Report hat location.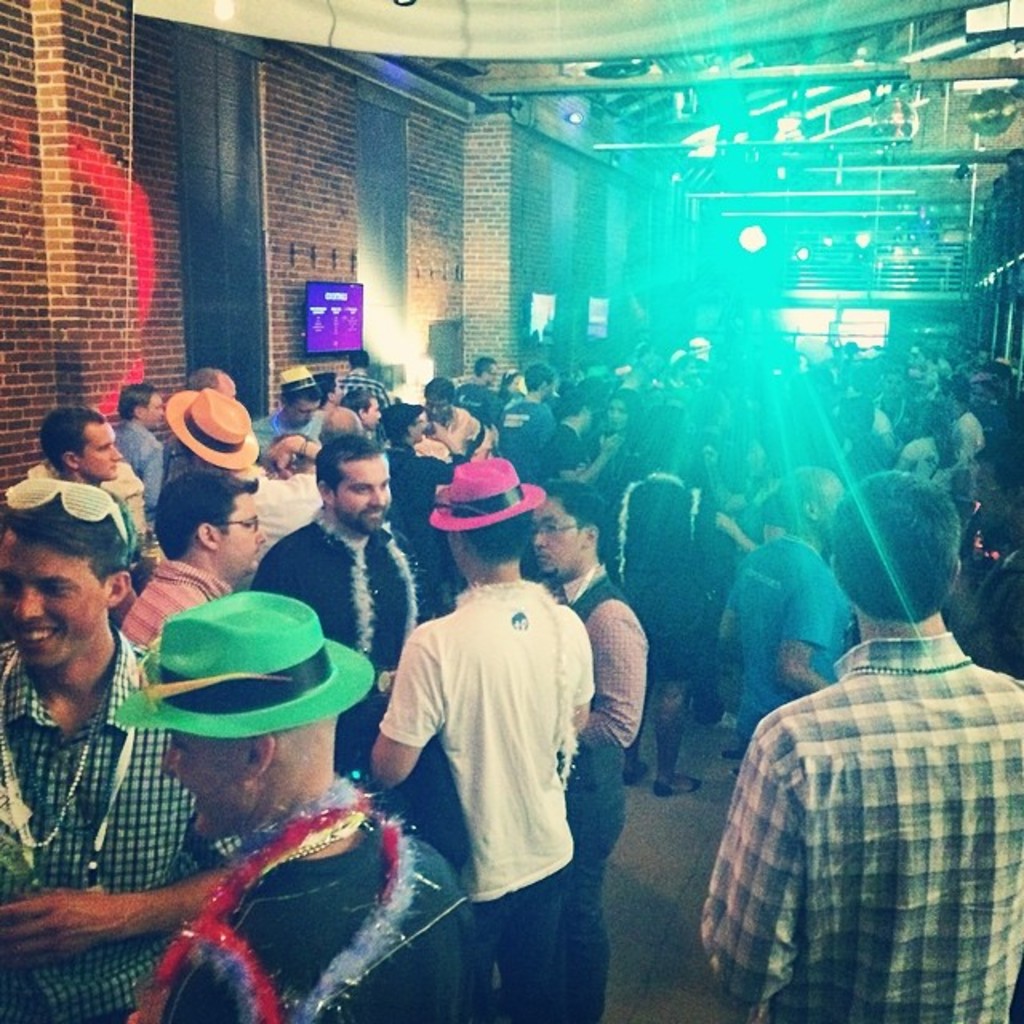
Report: <bbox>165, 387, 259, 474</bbox>.
